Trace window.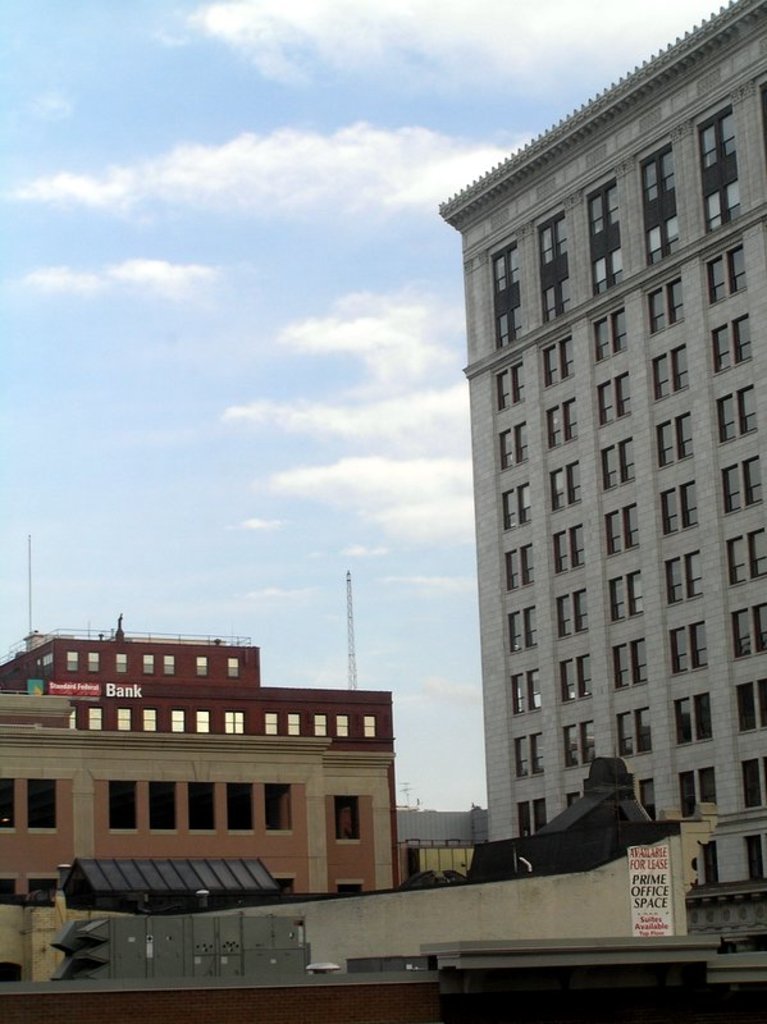
Traced to <bbox>265, 712, 280, 735</bbox>.
